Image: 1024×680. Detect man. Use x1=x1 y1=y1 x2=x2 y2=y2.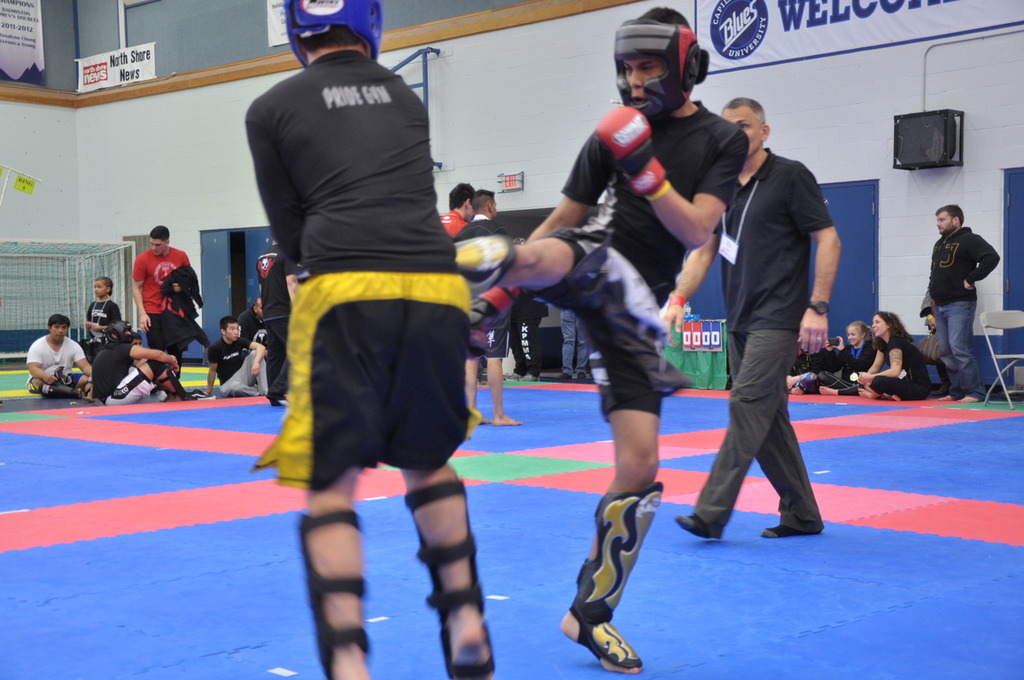
x1=459 y1=189 x2=522 y2=429.
